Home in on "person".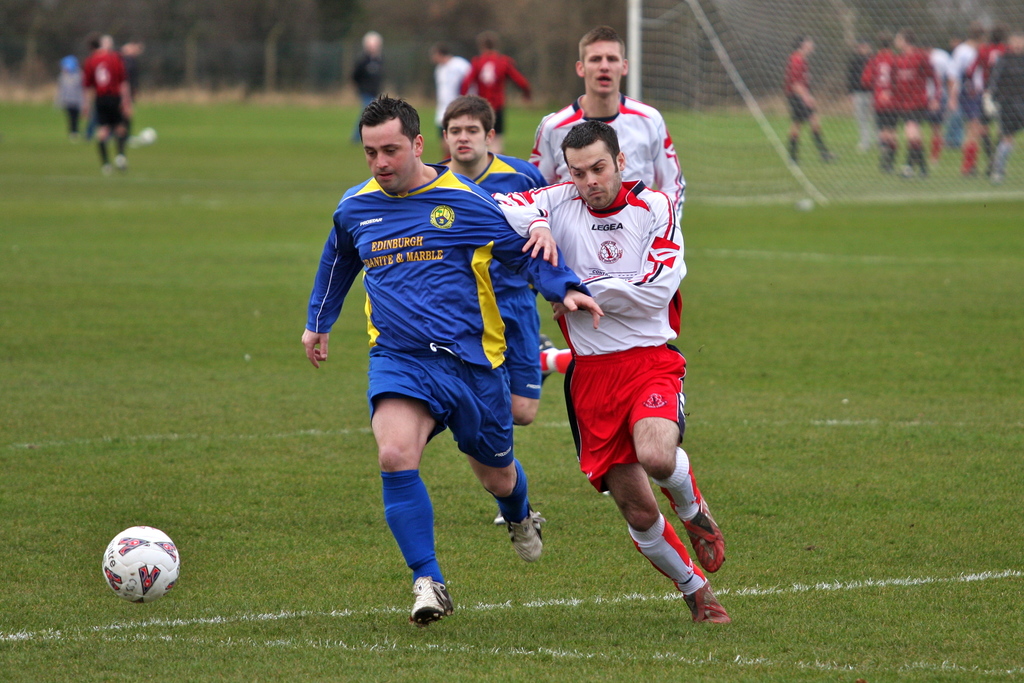
Homed in at 348 31 381 146.
